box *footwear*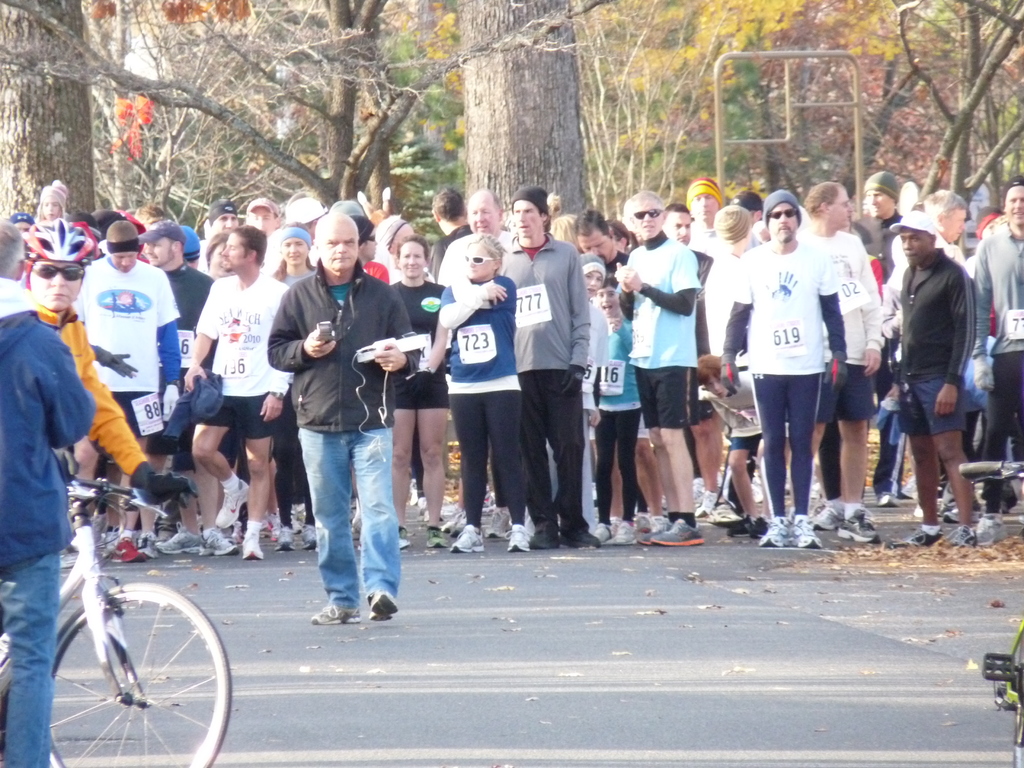
box(451, 524, 491, 549)
